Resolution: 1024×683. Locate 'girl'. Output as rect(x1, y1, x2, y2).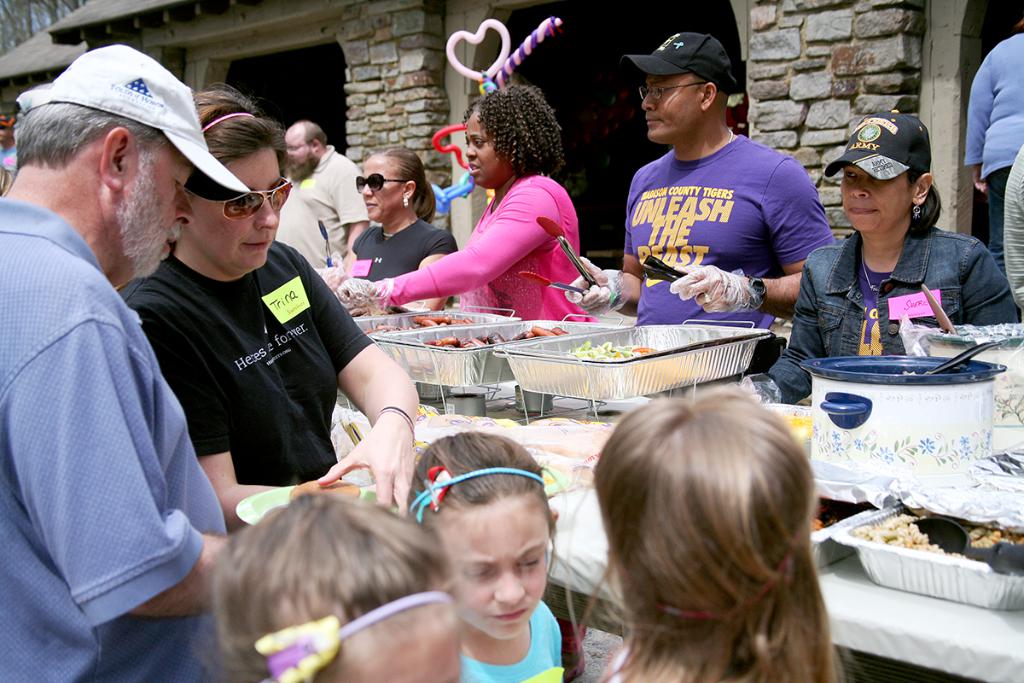
rect(364, 82, 594, 323).
